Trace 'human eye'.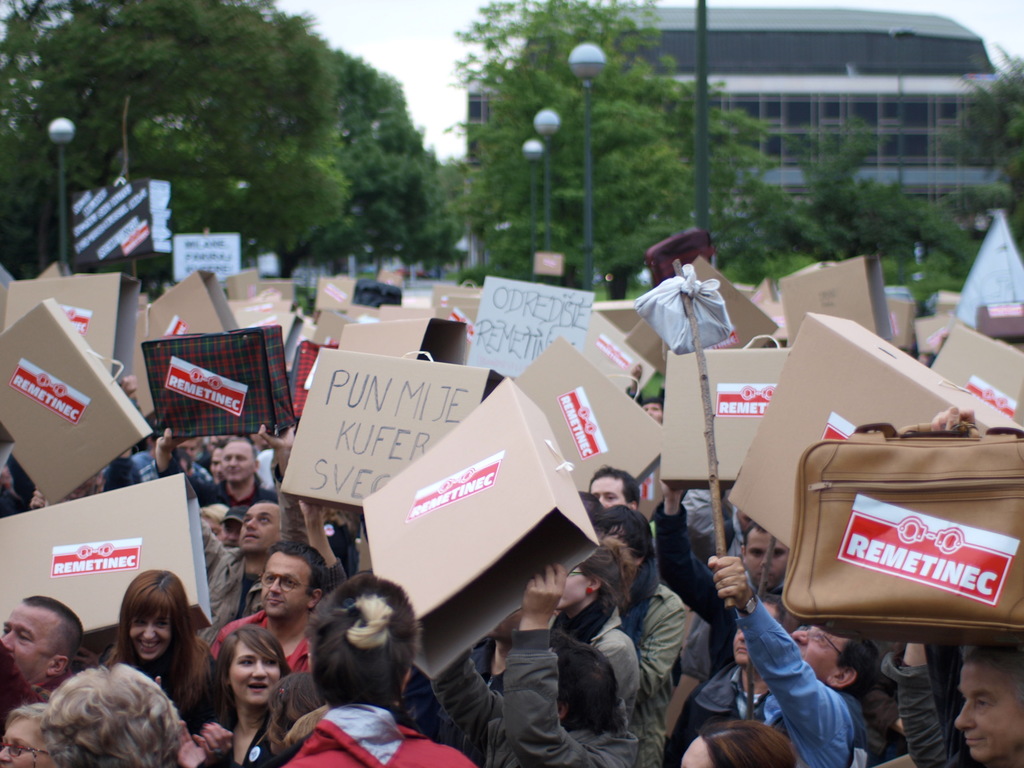
Traced to pyautogui.locateOnScreen(258, 516, 273, 527).
